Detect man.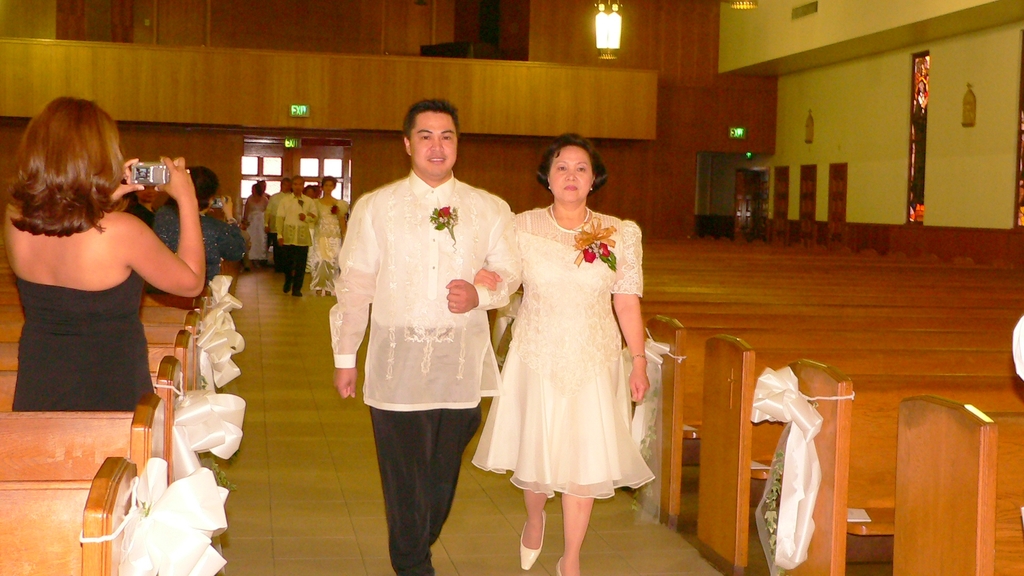
Detected at [330,111,515,552].
